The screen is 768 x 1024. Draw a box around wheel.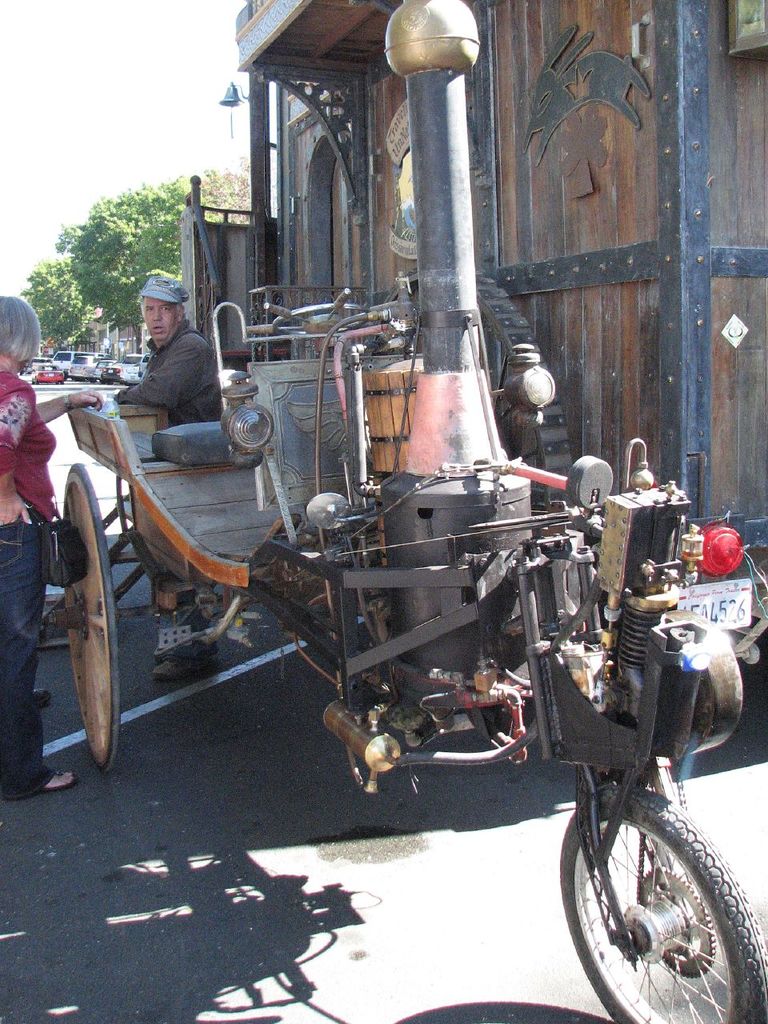
[left=580, top=788, right=742, bottom=1000].
